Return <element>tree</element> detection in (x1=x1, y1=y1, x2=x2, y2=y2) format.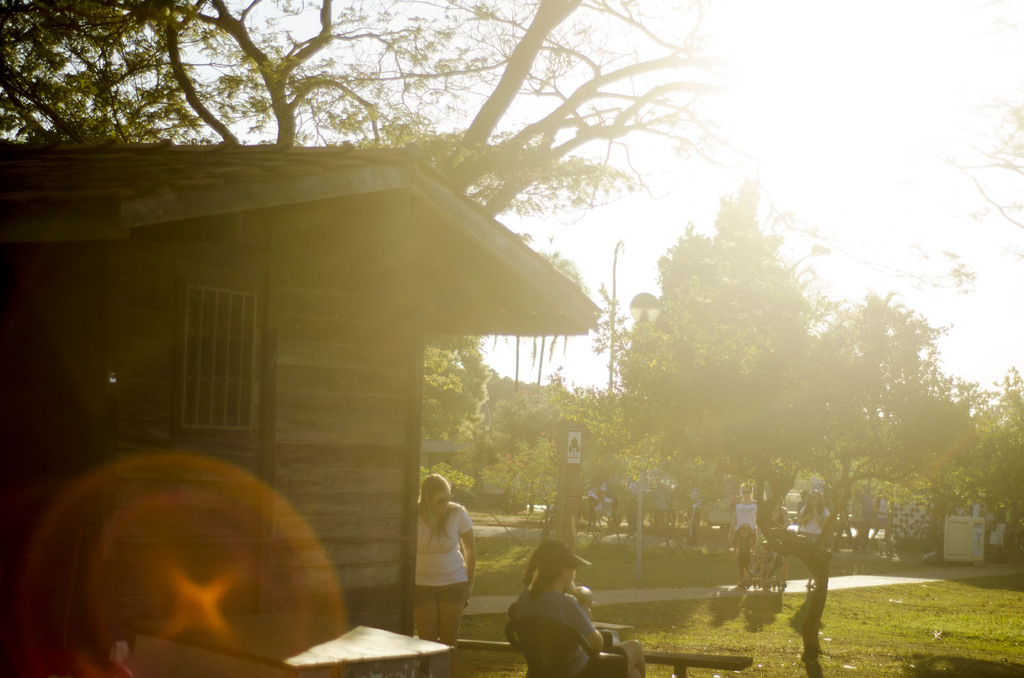
(x1=899, y1=368, x2=980, y2=496).
